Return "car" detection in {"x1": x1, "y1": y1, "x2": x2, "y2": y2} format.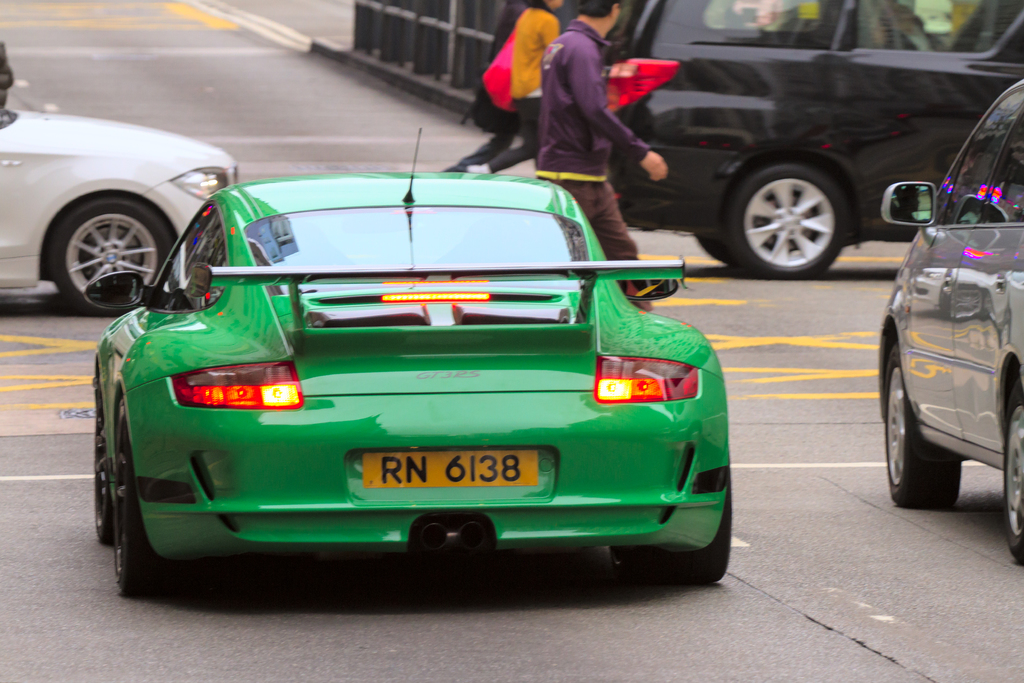
{"x1": 881, "y1": 79, "x2": 1023, "y2": 569}.
